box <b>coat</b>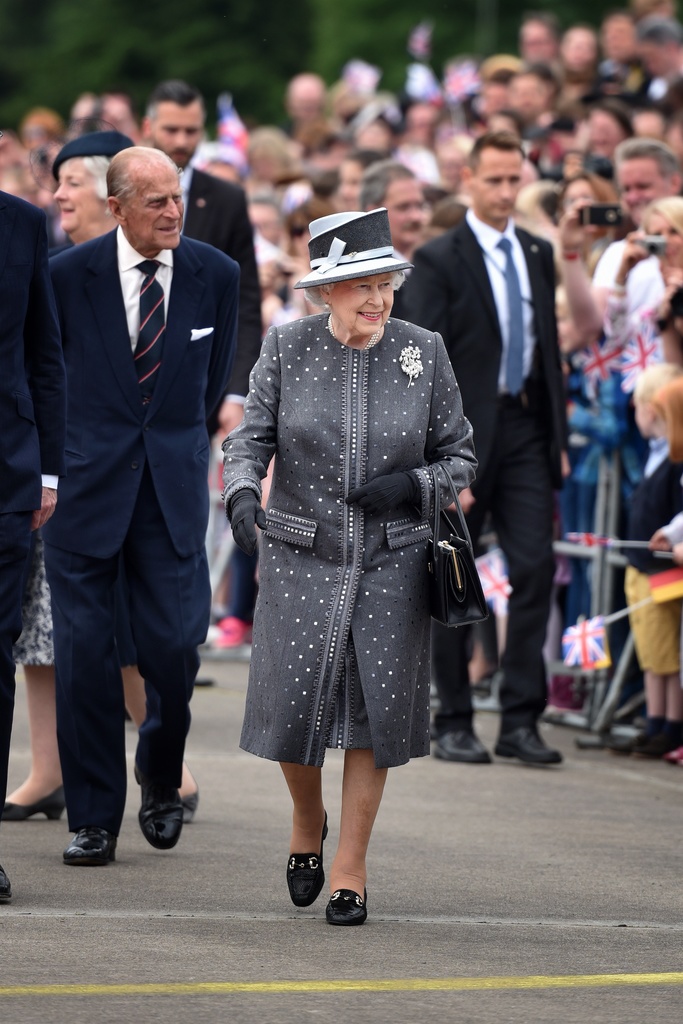
[x1=172, y1=161, x2=261, y2=381]
